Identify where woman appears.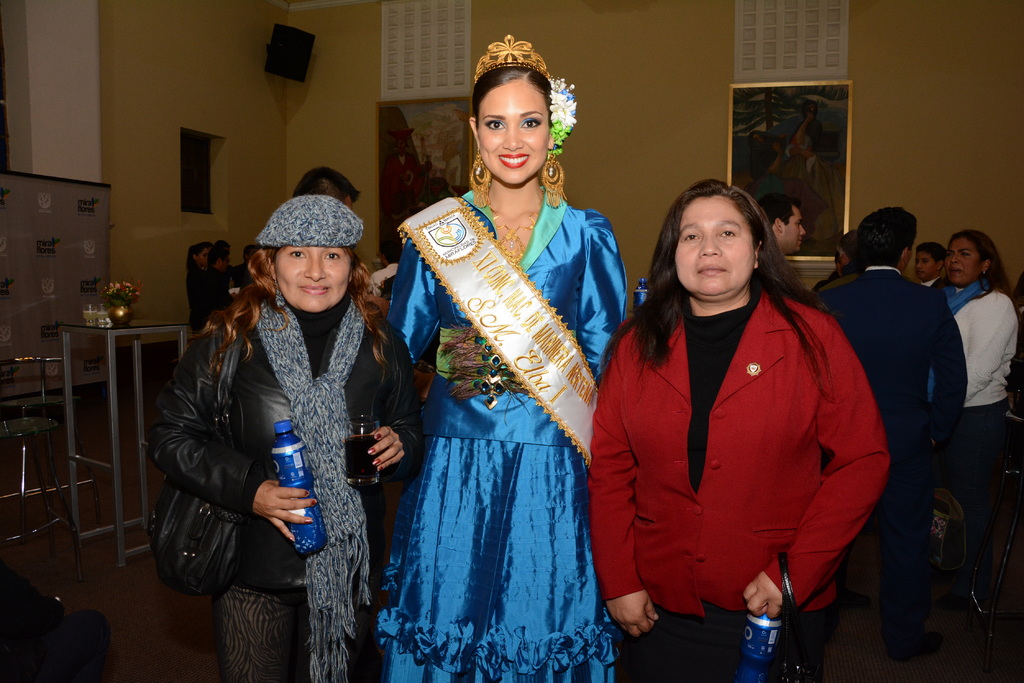
Appears at 918, 232, 1010, 558.
